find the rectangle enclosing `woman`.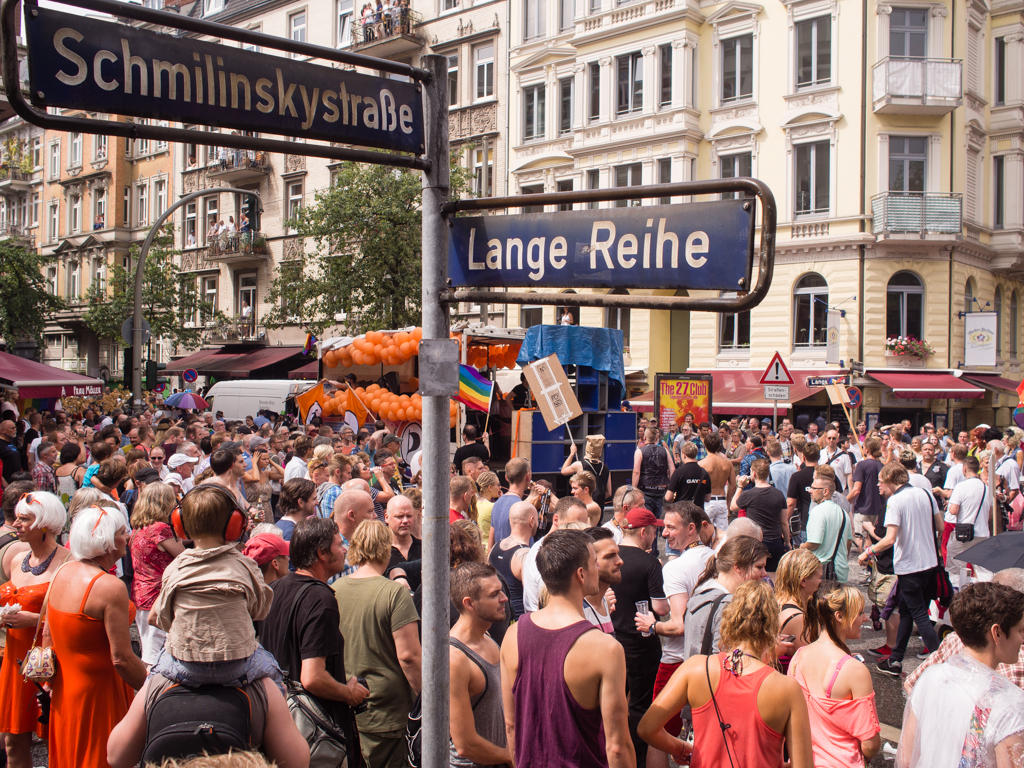
select_region(1006, 431, 1023, 472).
